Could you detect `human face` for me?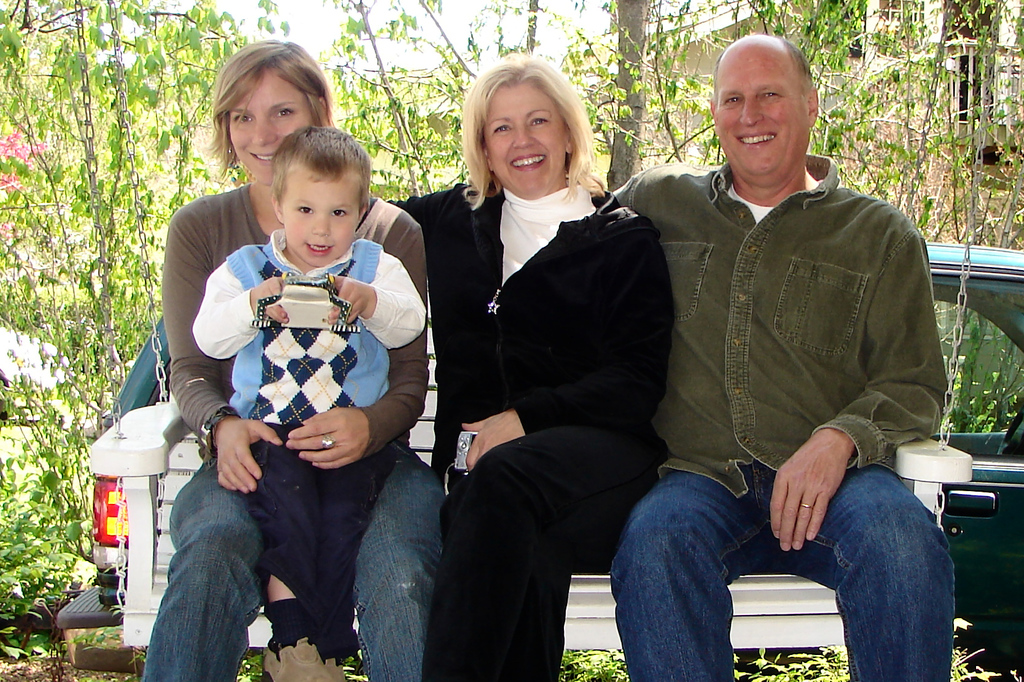
Detection result: region(283, 160, 360, 266).
